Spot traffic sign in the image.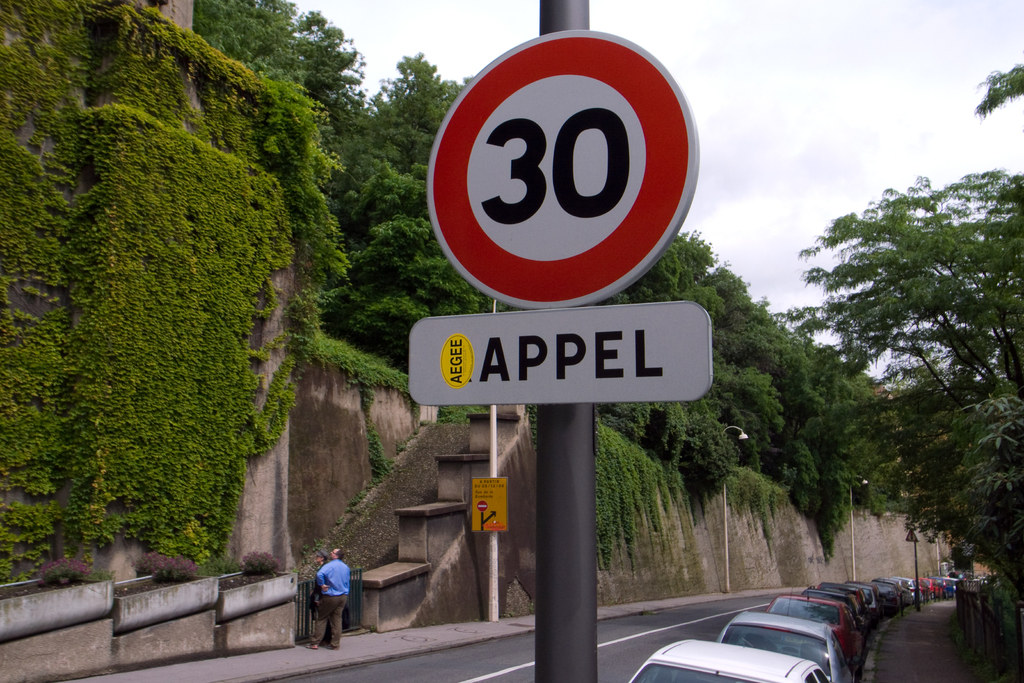
traffic sign found at (424,27,697,309).
